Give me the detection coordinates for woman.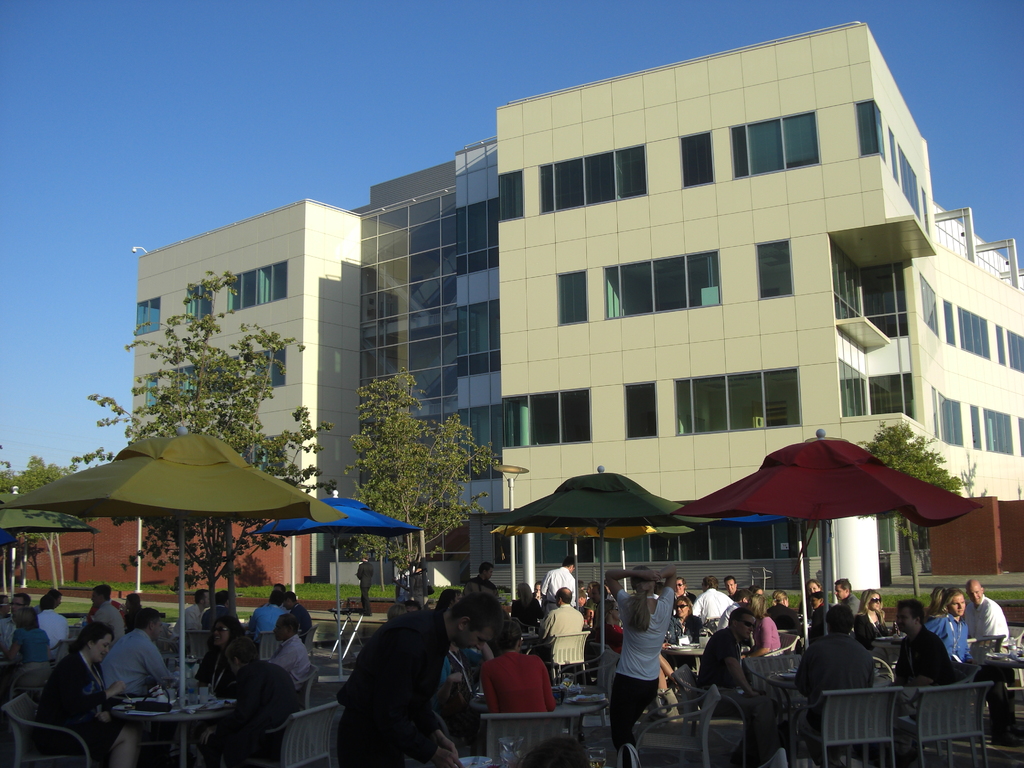
<bbox>922, 582, 952, 616</bbox>.
